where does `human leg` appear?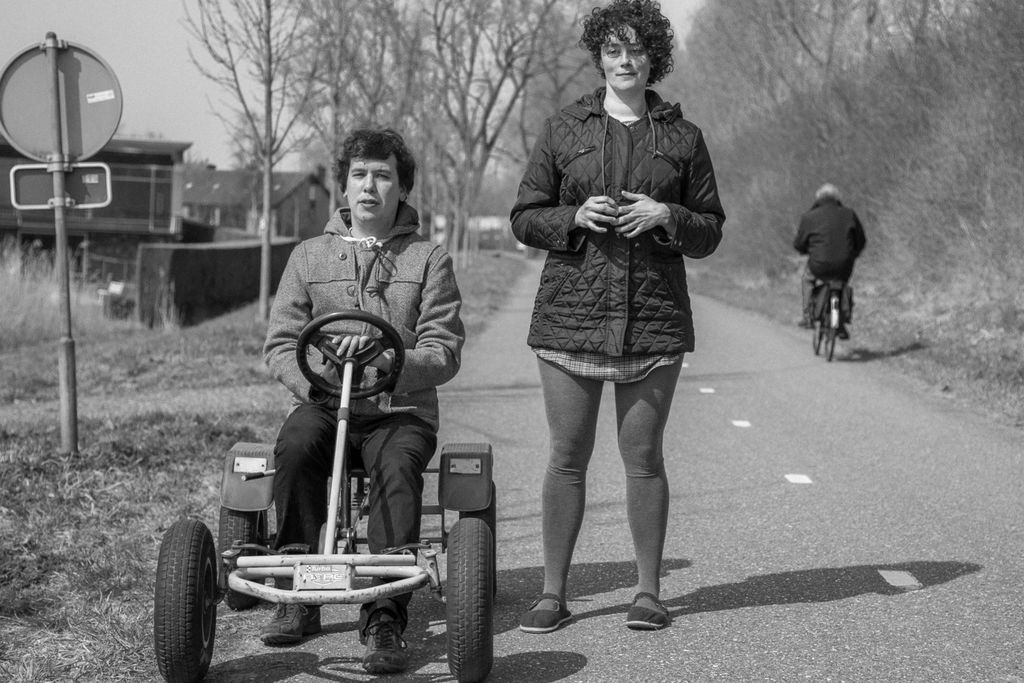
Appears at select_region(510, 273, 605, 638).
